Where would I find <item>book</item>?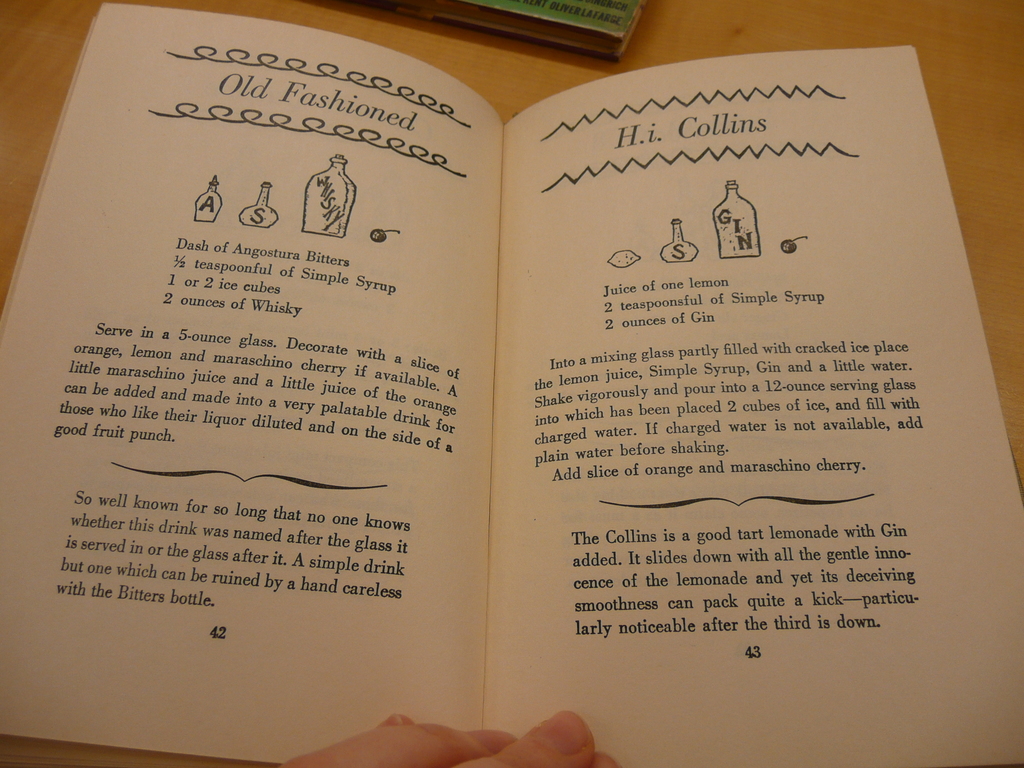
At [x1=17, y1=20, x2=1023, y2=743].
